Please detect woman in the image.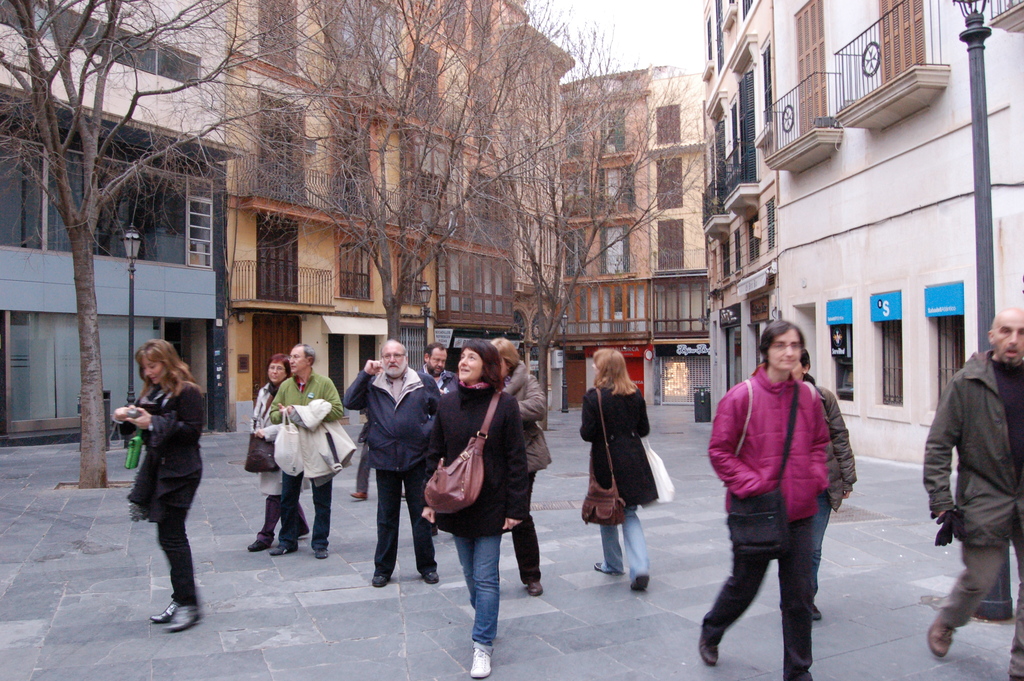
(422,338,525,680).
